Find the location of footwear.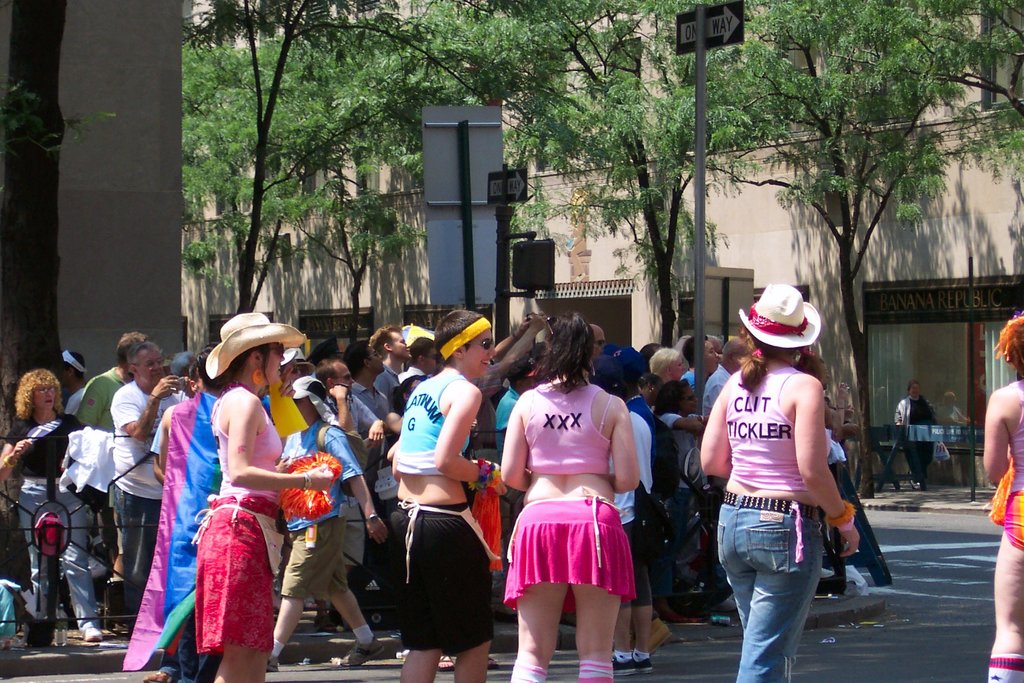
Location: region(86, 625, 104, 641).
